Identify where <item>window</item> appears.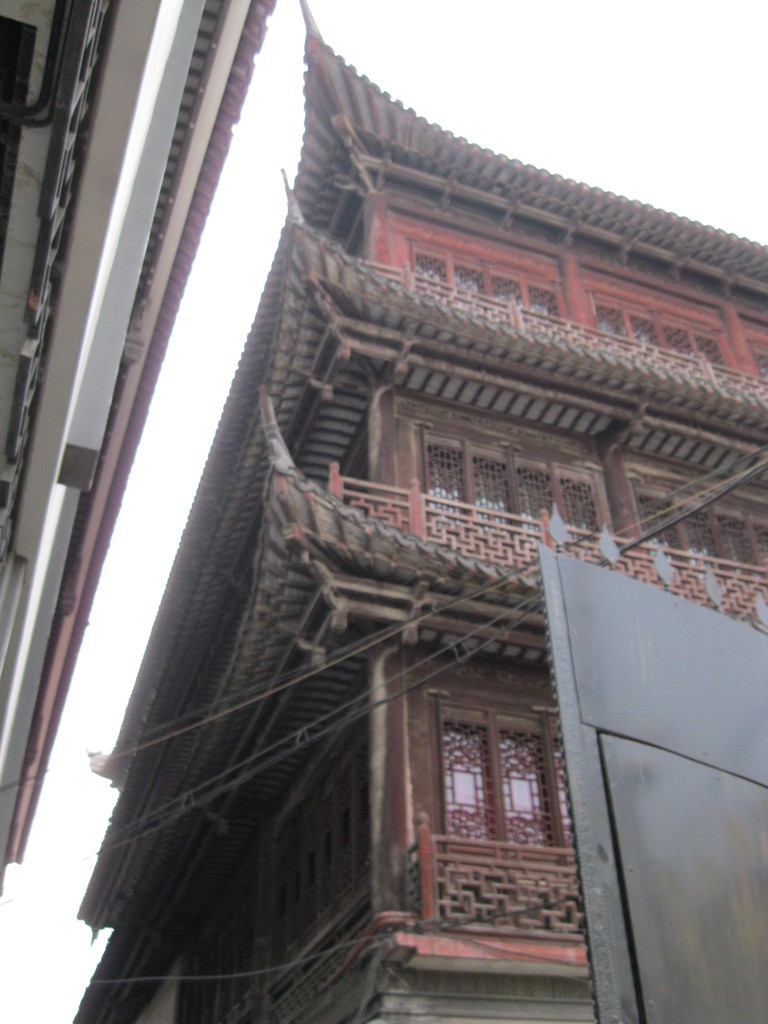
Appears at x1=592, y1=302, x2=723, y2=371.
